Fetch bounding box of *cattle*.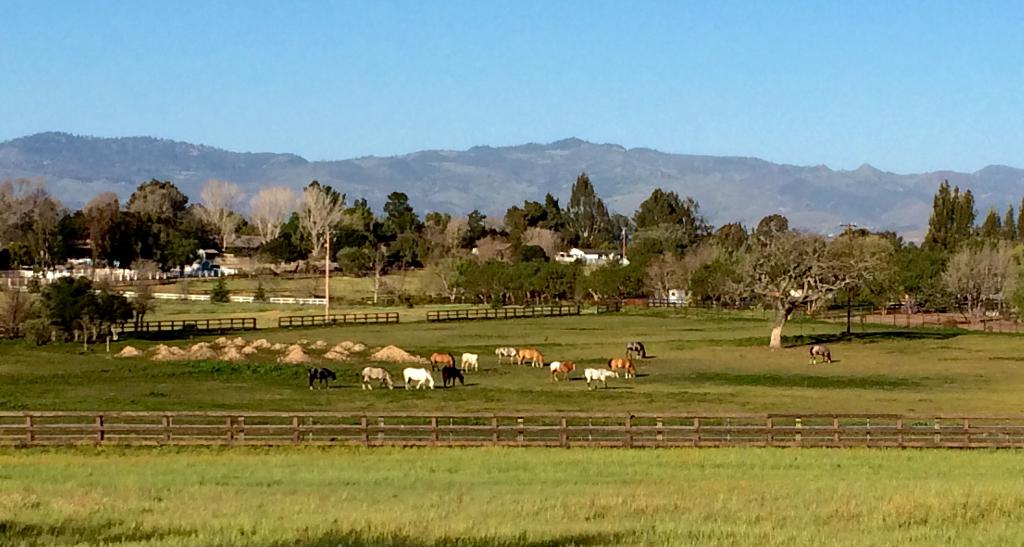
Bbox: <bbox>442, 367, 462, 386</bbox>.
